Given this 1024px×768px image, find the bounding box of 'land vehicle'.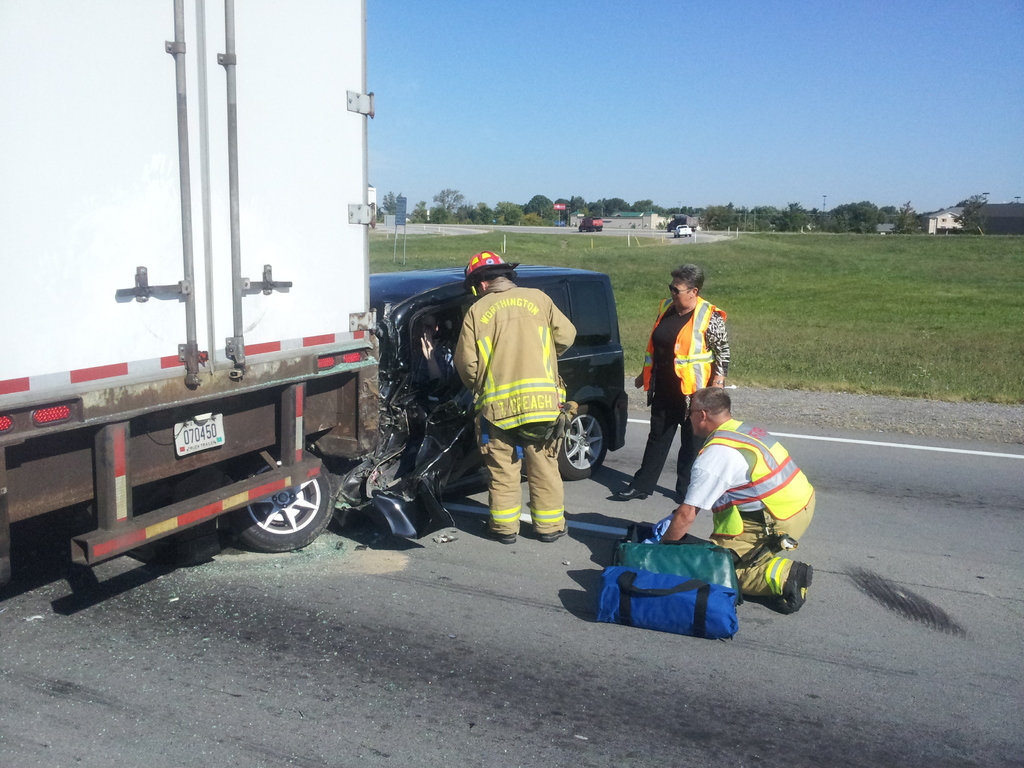
l=0, t=0, r=380, b=598.
